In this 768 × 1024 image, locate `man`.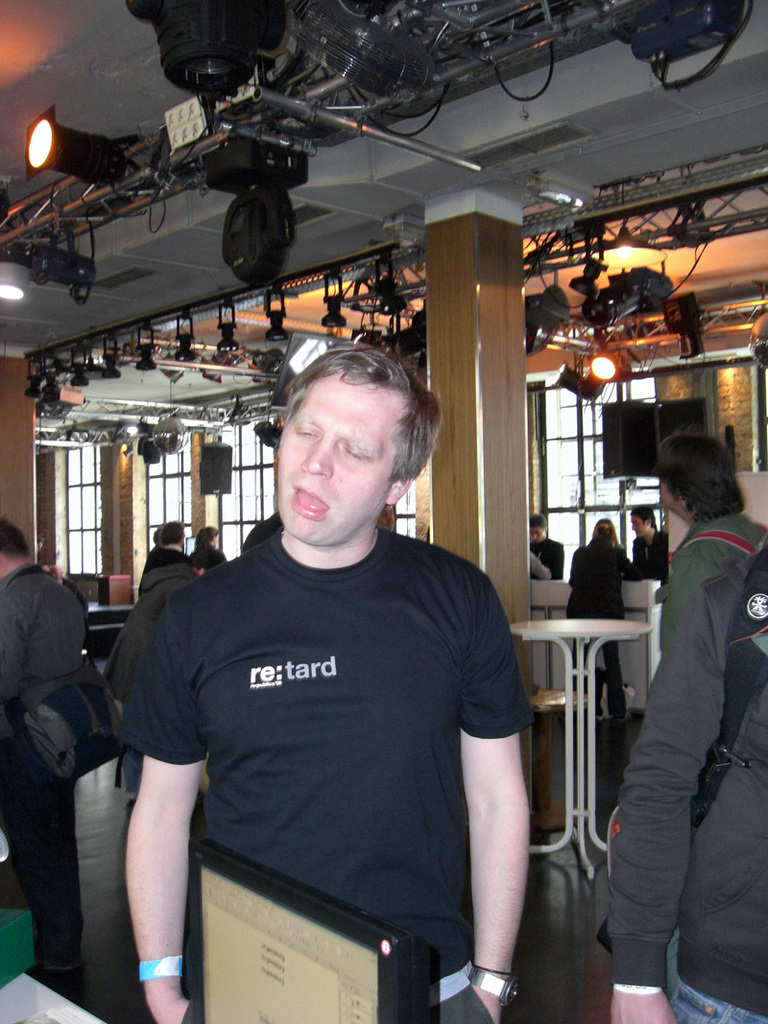
Bounding box: bbox=[629, 498, 671, 588].
